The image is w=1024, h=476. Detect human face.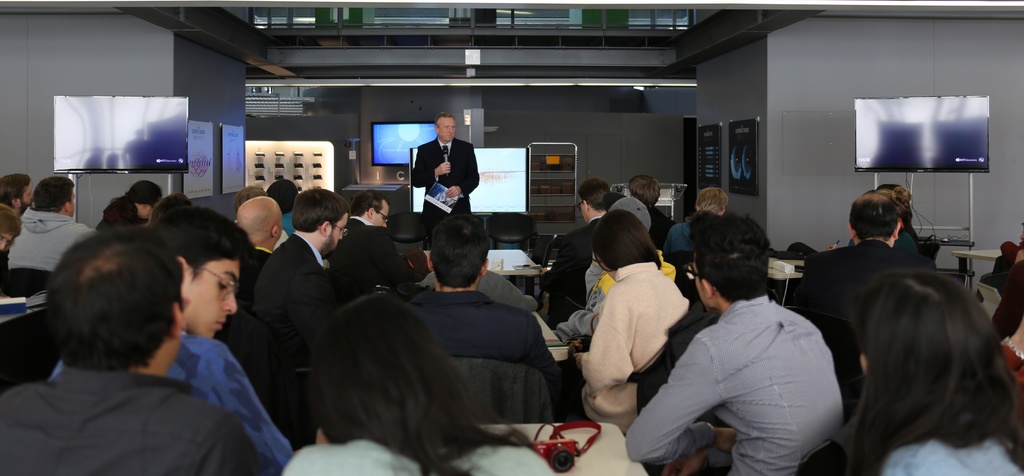
Detection: 317/205/350/254.
